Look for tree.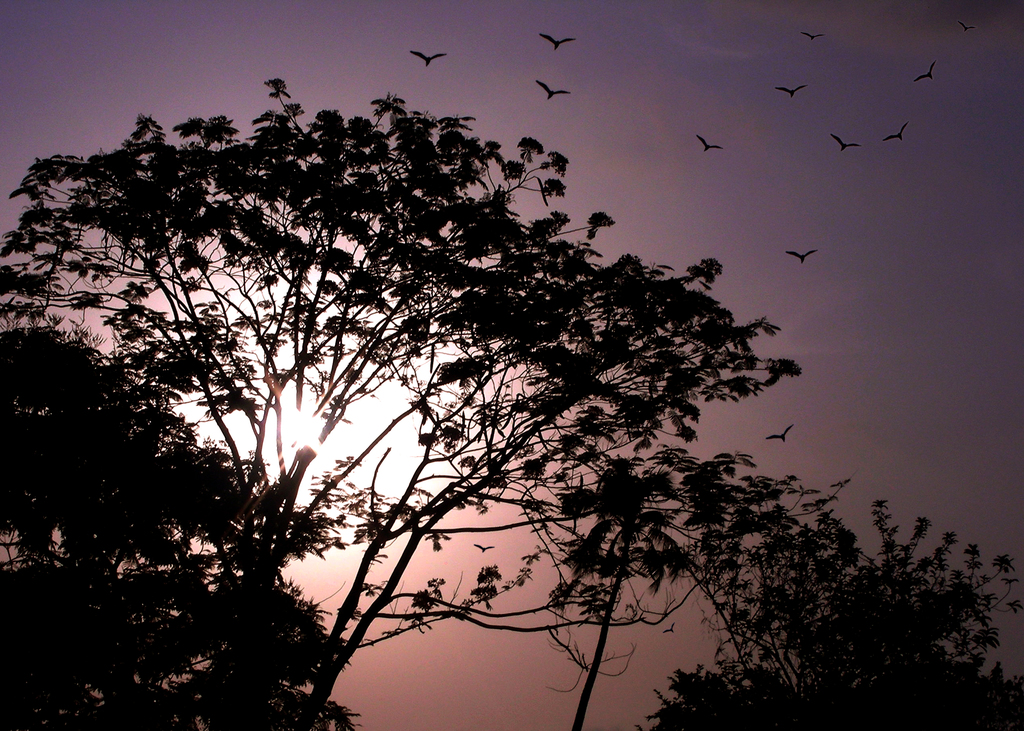
Found: bbox(636, 507, 1016, 730).
